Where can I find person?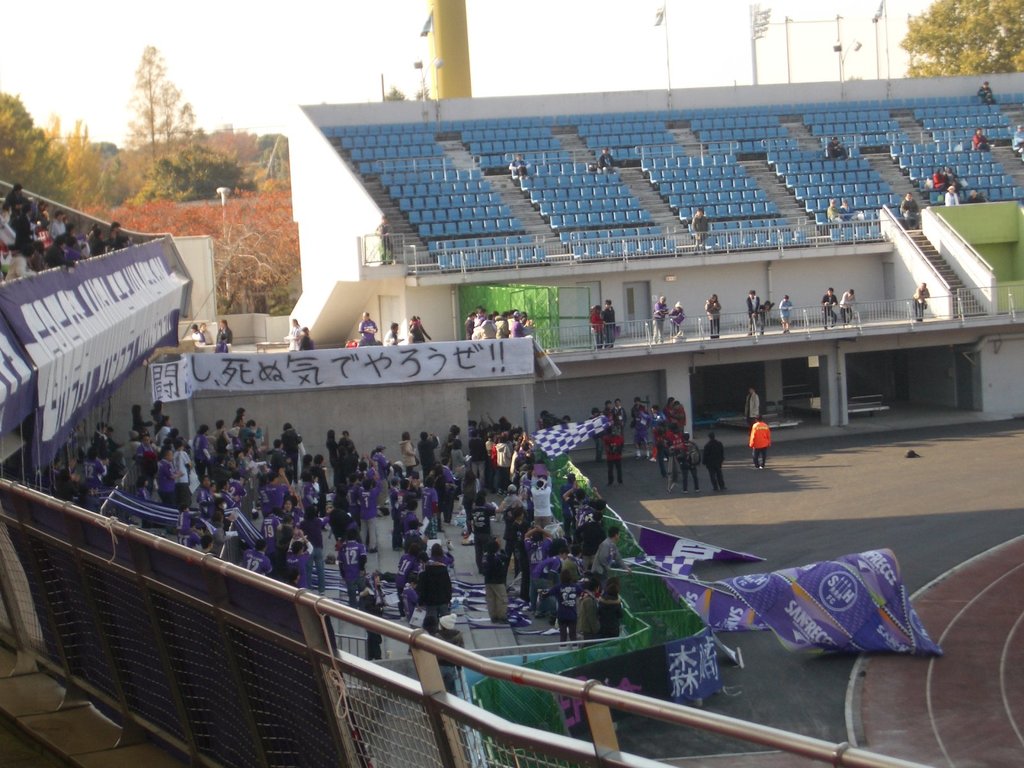
You can find it at bbox=(410, 312, 431, 339).
